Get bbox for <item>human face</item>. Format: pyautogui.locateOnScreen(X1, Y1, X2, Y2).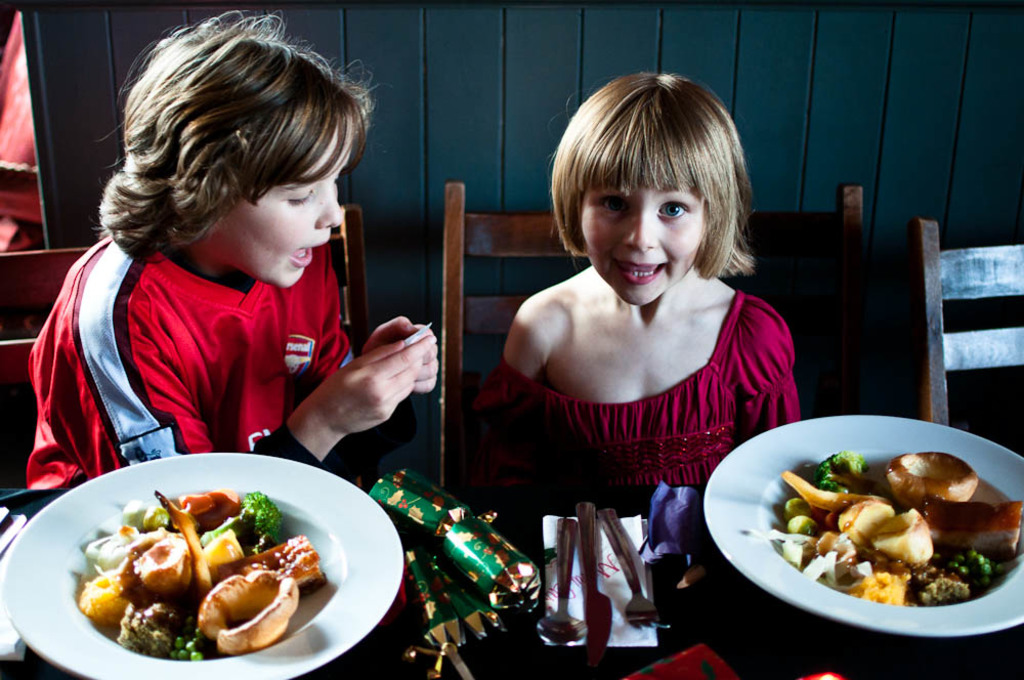
pyautogui.locateOnScreen(214, 131, 336, 279).
